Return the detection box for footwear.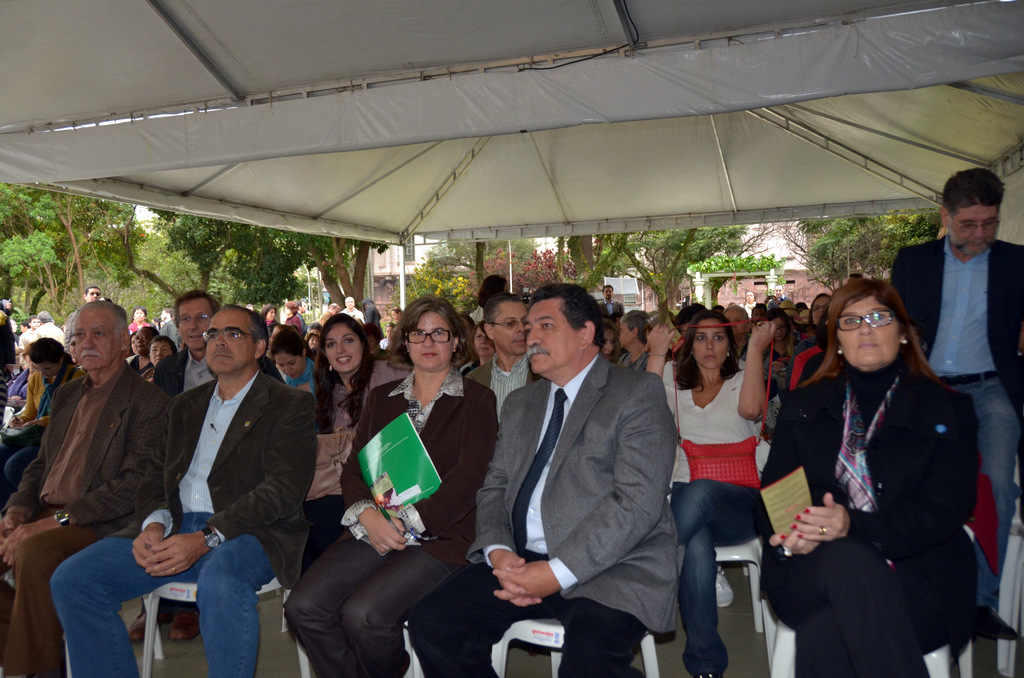
bbox=[721, 563, 734, 604].
